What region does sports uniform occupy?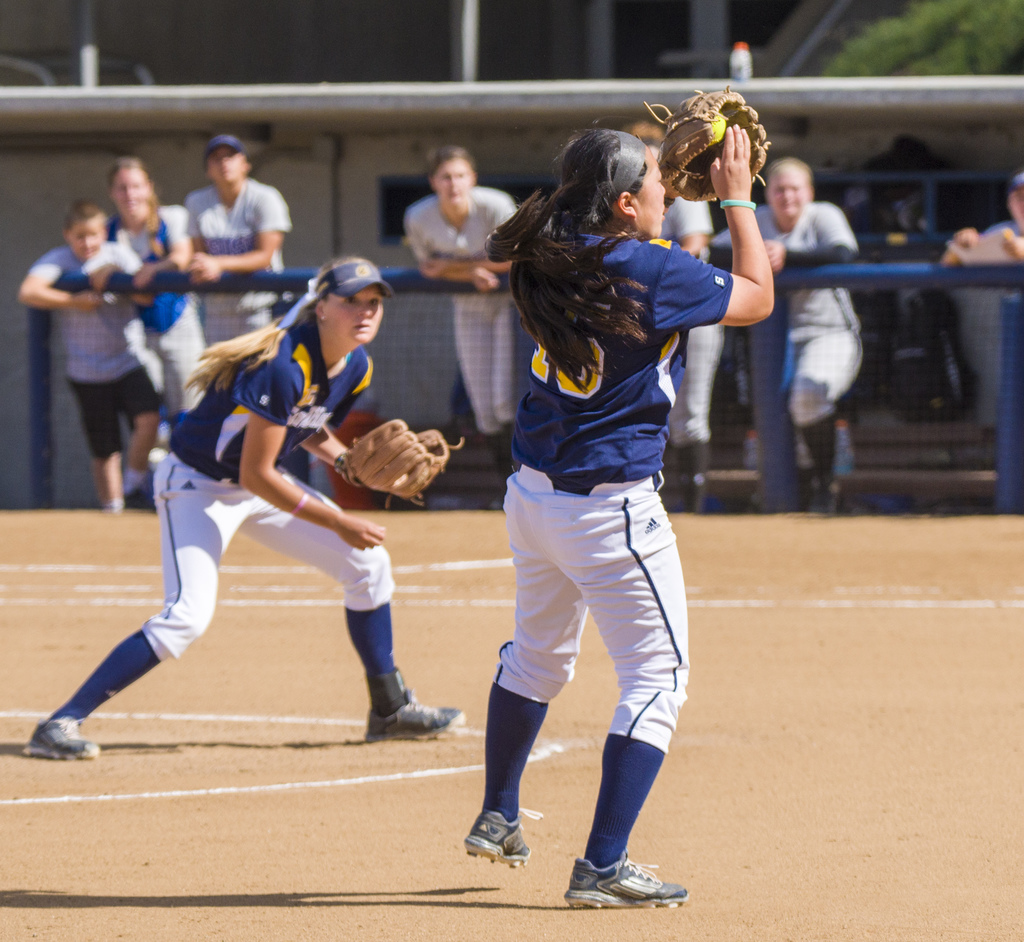
[x1=428, y1=134, x2=735, y2=903].
